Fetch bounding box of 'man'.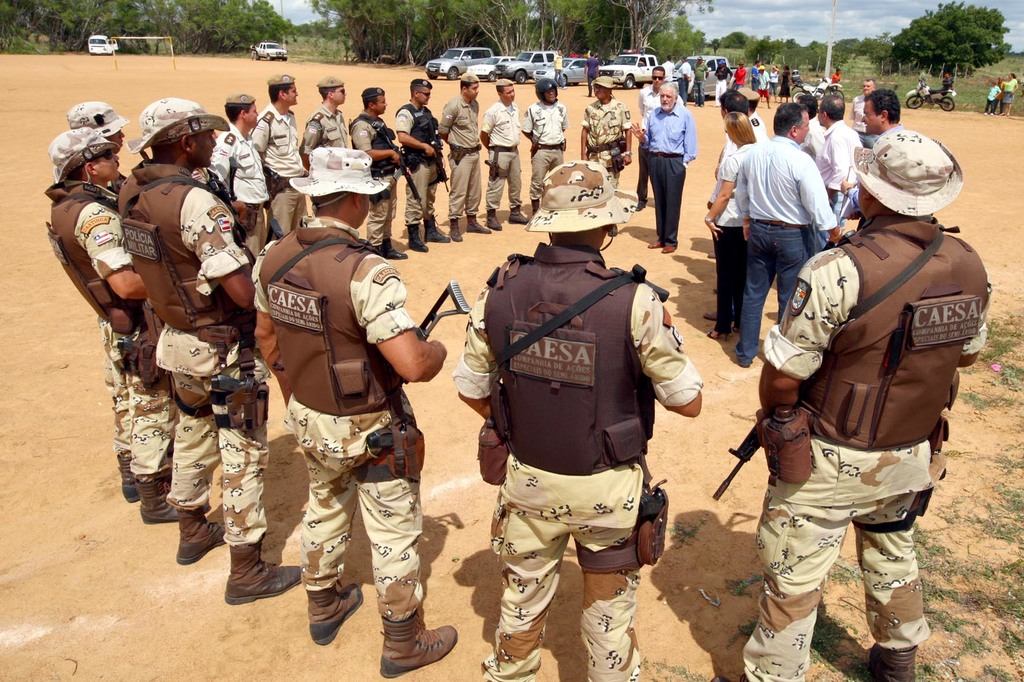
Bbox: x1=246, y1=186, x2=448, y2=681.
